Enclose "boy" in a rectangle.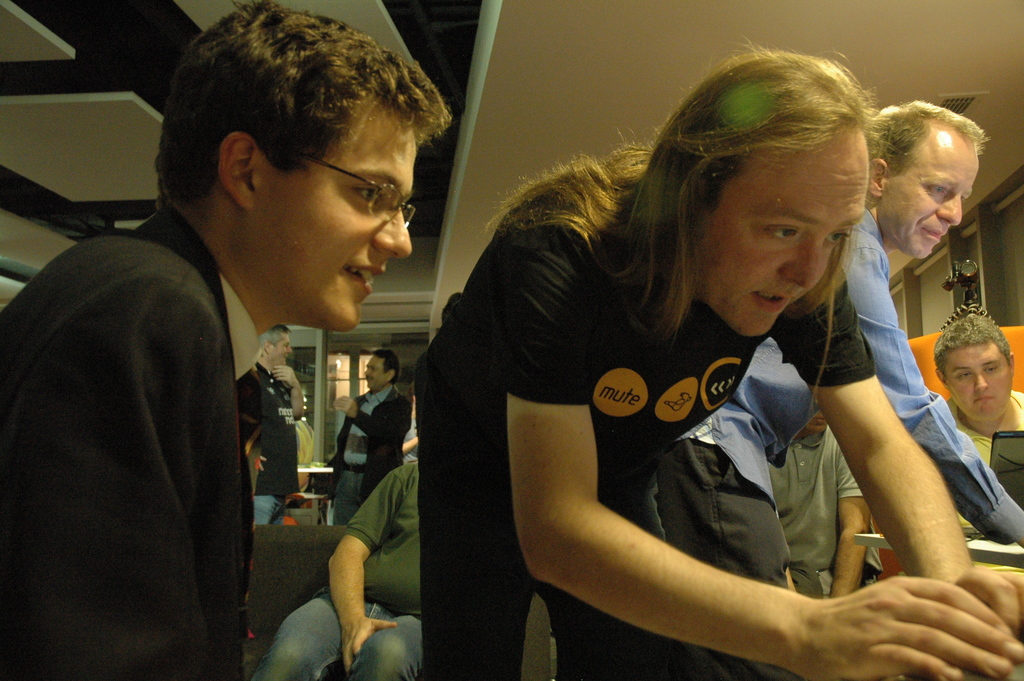
select_region(938, 316, 1023, 511).
